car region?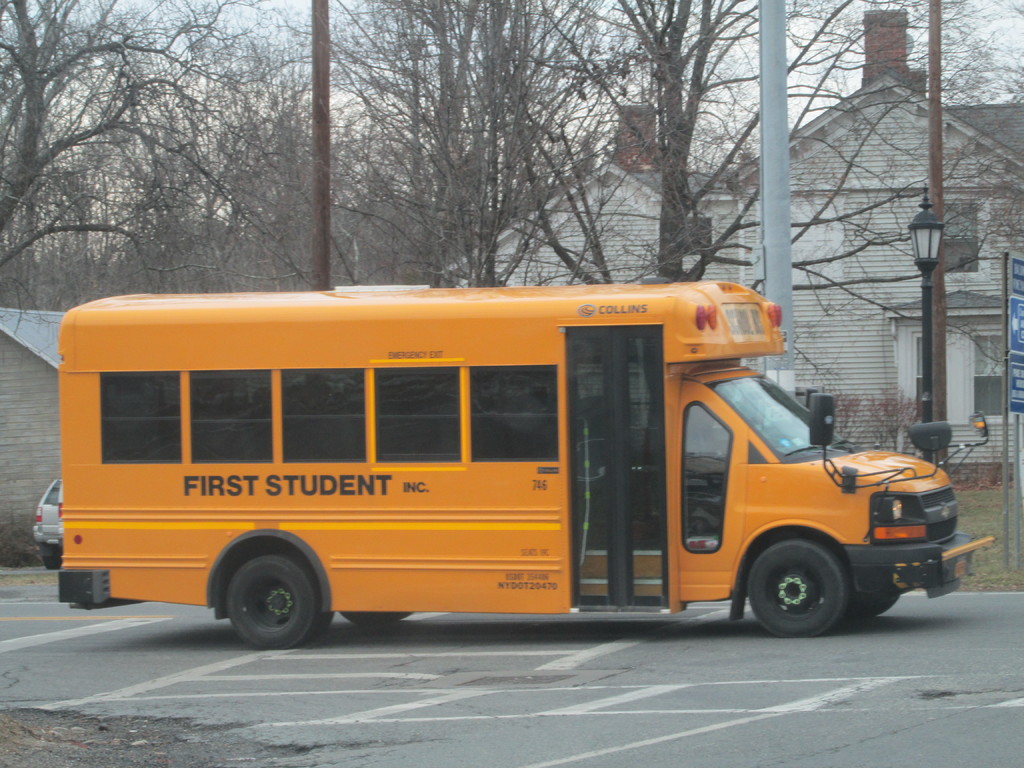
19:476:68:569
